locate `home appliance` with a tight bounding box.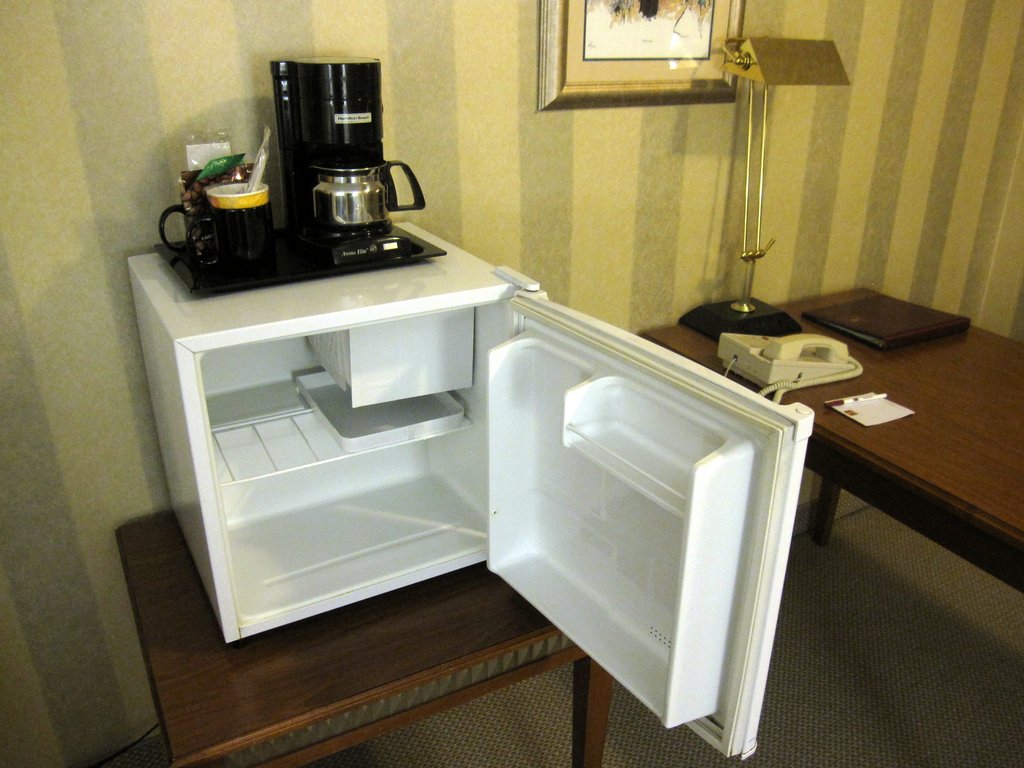
<region>715, 330, 862, 403</region>.
